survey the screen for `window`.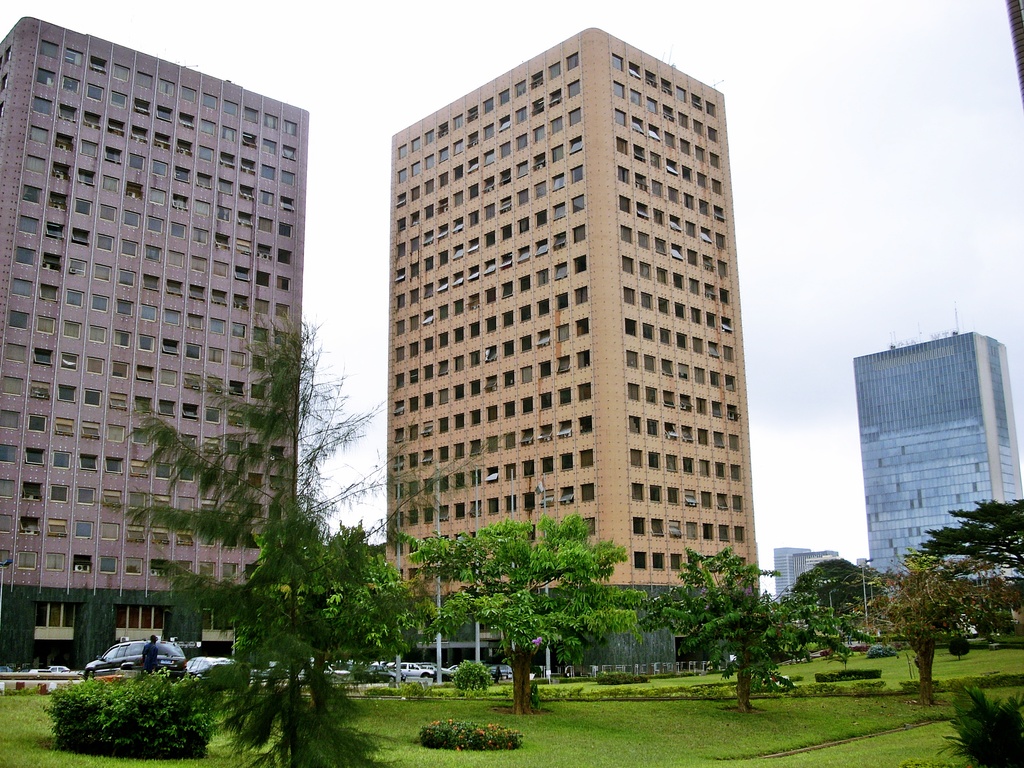
Survey found: [426,366,433,383].
